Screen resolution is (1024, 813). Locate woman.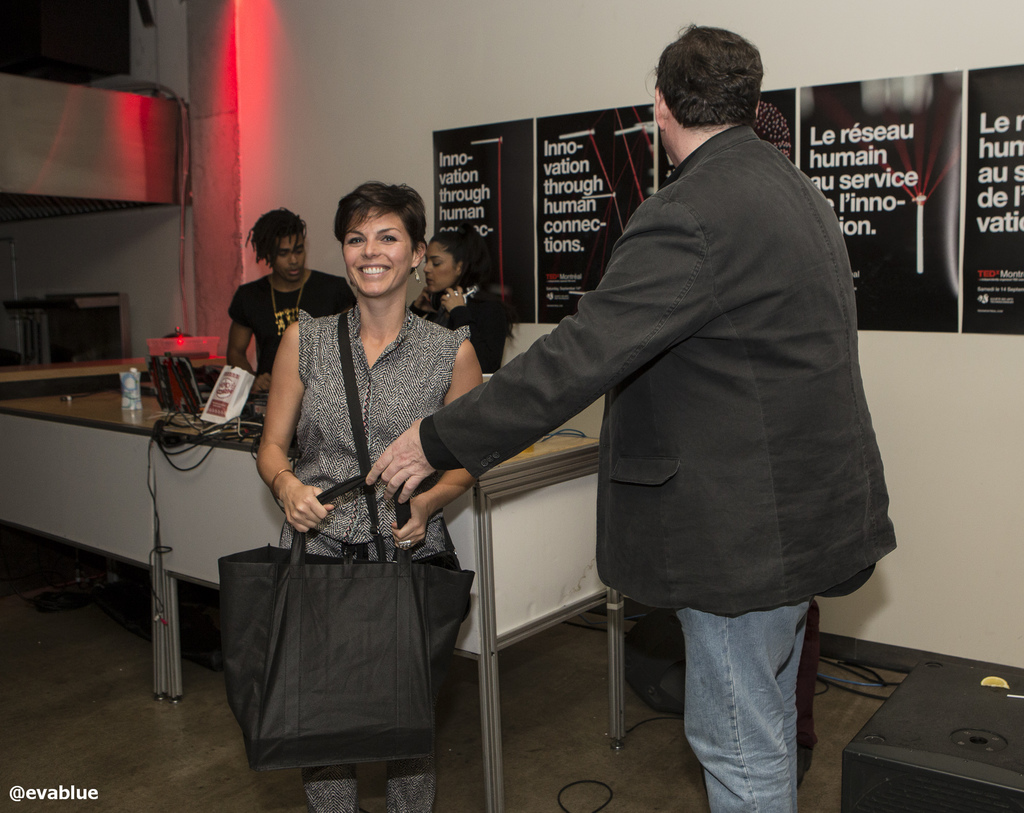
detection(412, 234, 516, 374).
